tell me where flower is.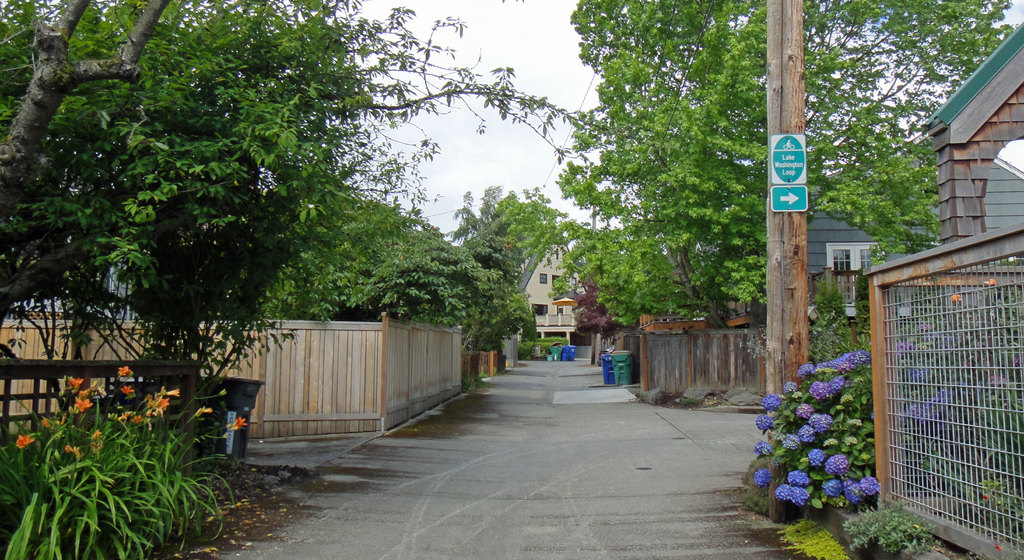
flower is at [824, 454, 849, 477].
